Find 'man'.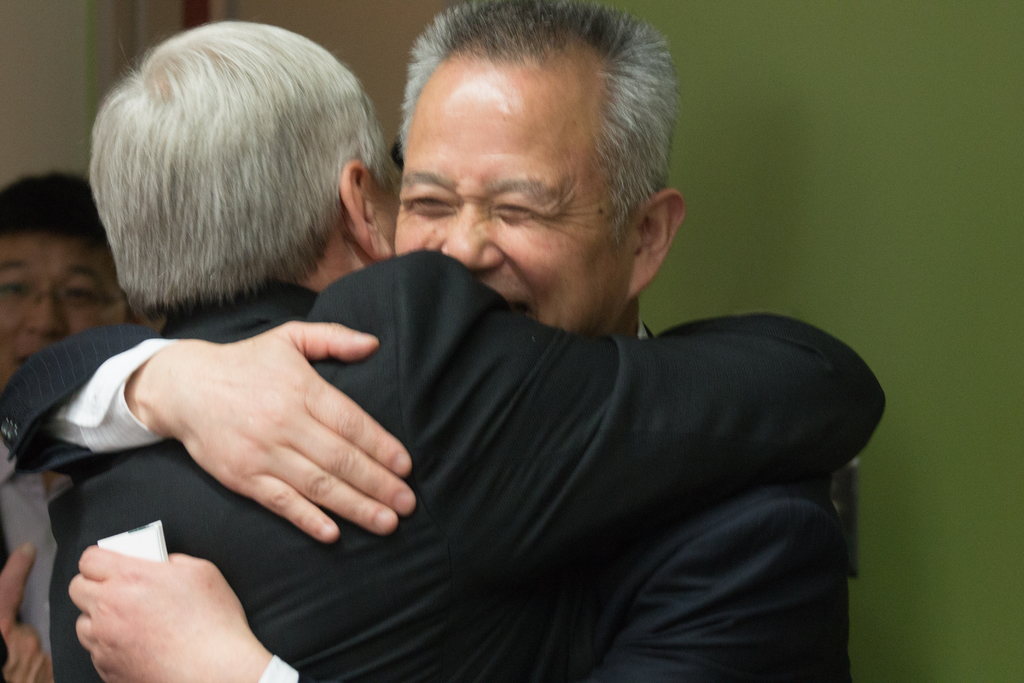
(0, 160, 193, 682).
